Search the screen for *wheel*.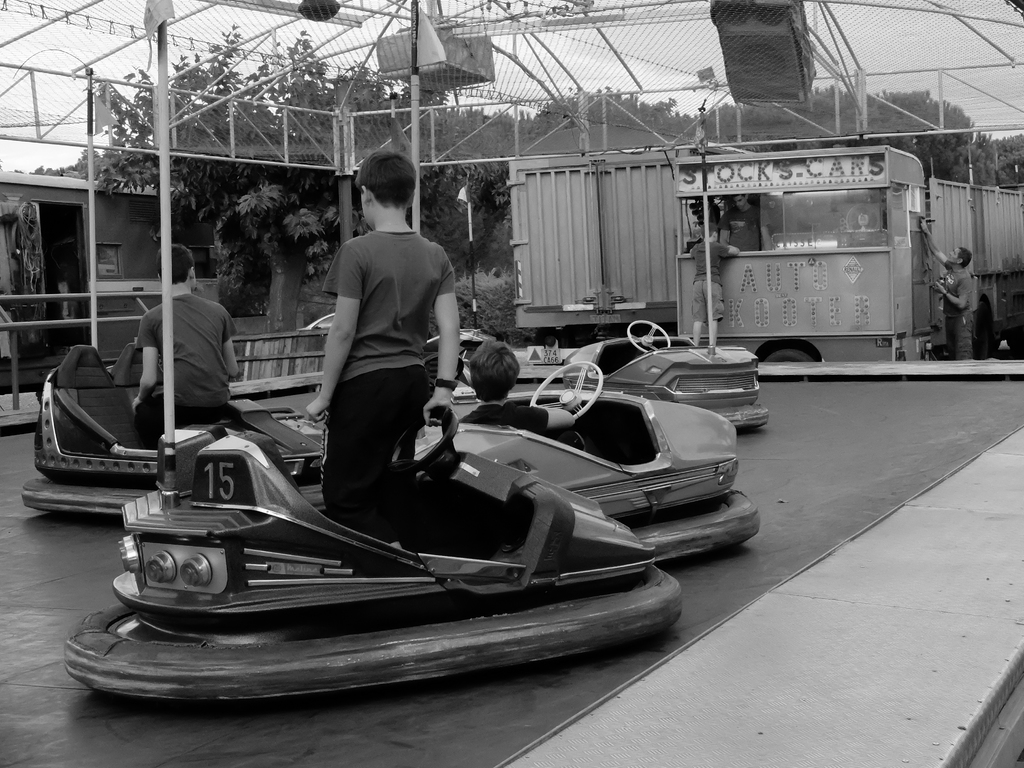
Found at 621/317/668/353.
